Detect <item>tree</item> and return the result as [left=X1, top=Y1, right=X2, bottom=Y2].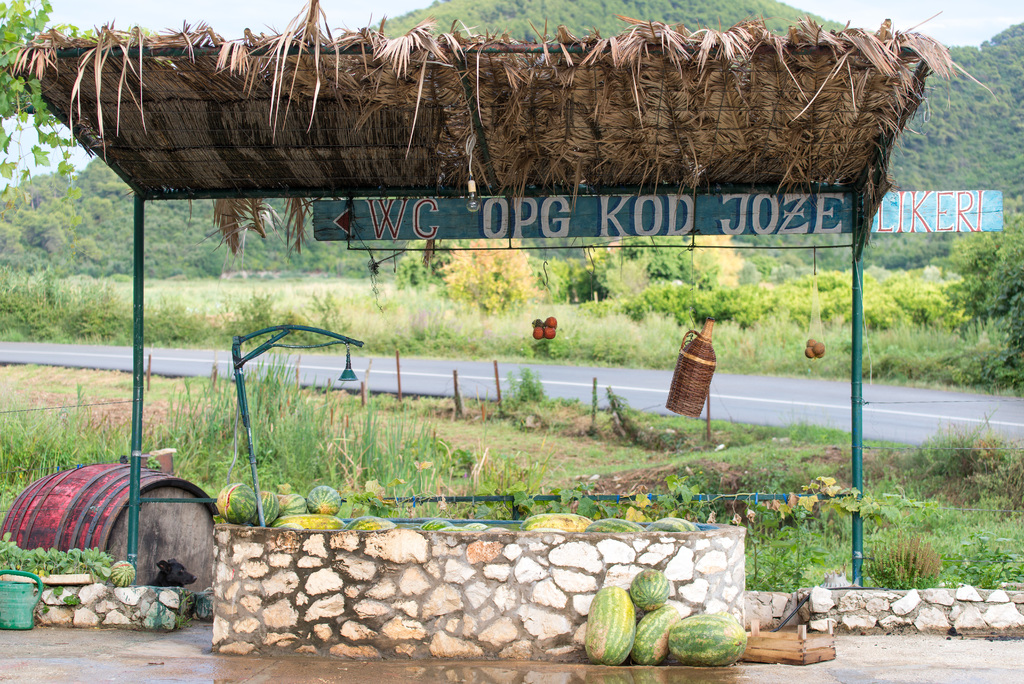
[left=575, top=254, right=614, bottom=311].
